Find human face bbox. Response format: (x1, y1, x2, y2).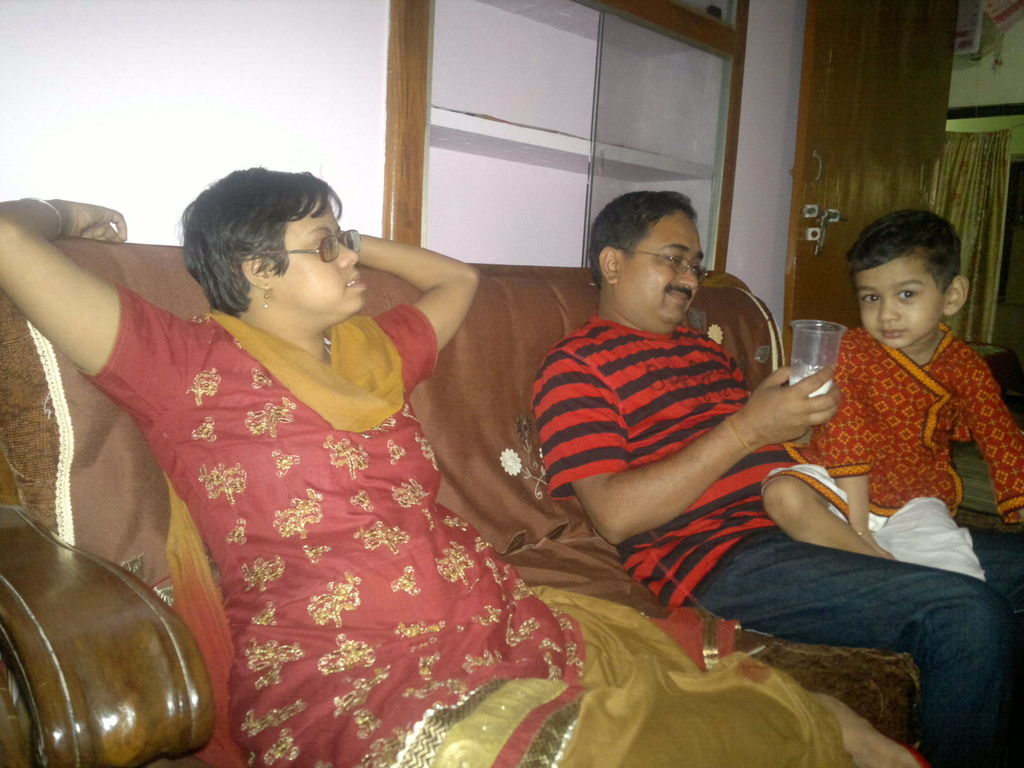
(860, 268, 941, 346).
